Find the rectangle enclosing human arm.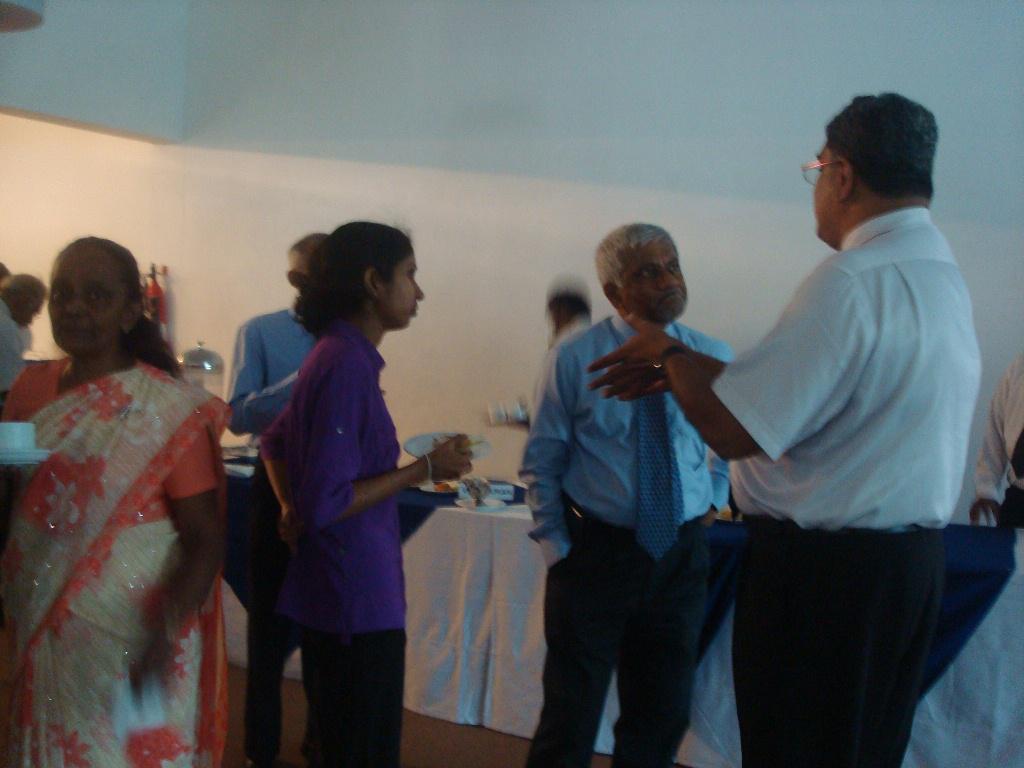
locate(708, 459, 722, 518).
